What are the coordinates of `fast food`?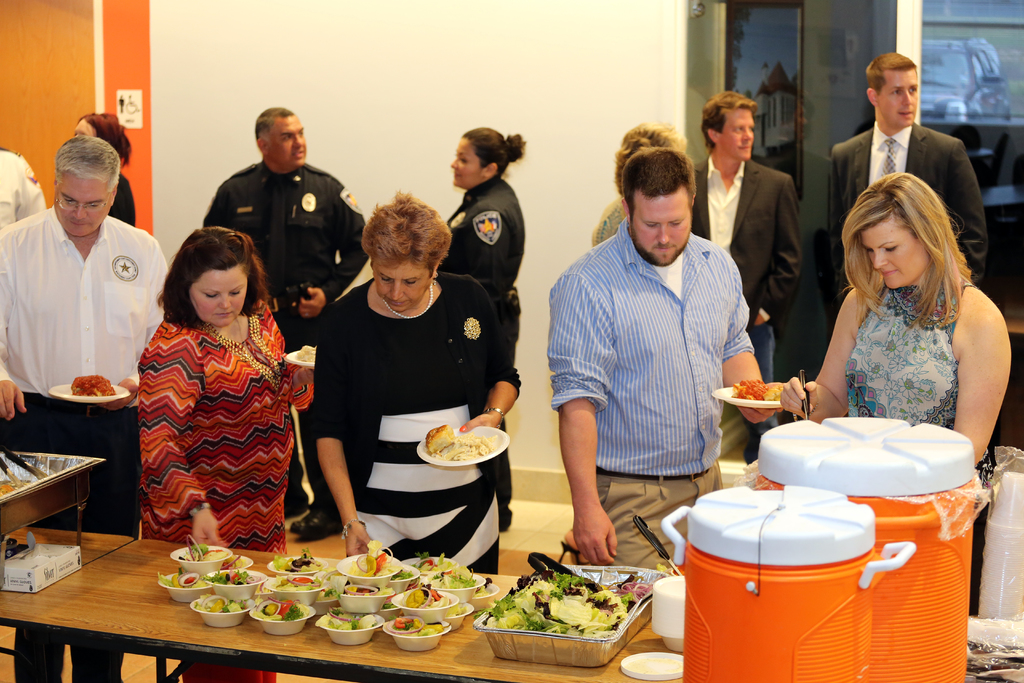
(420, 420, 457, 457).
